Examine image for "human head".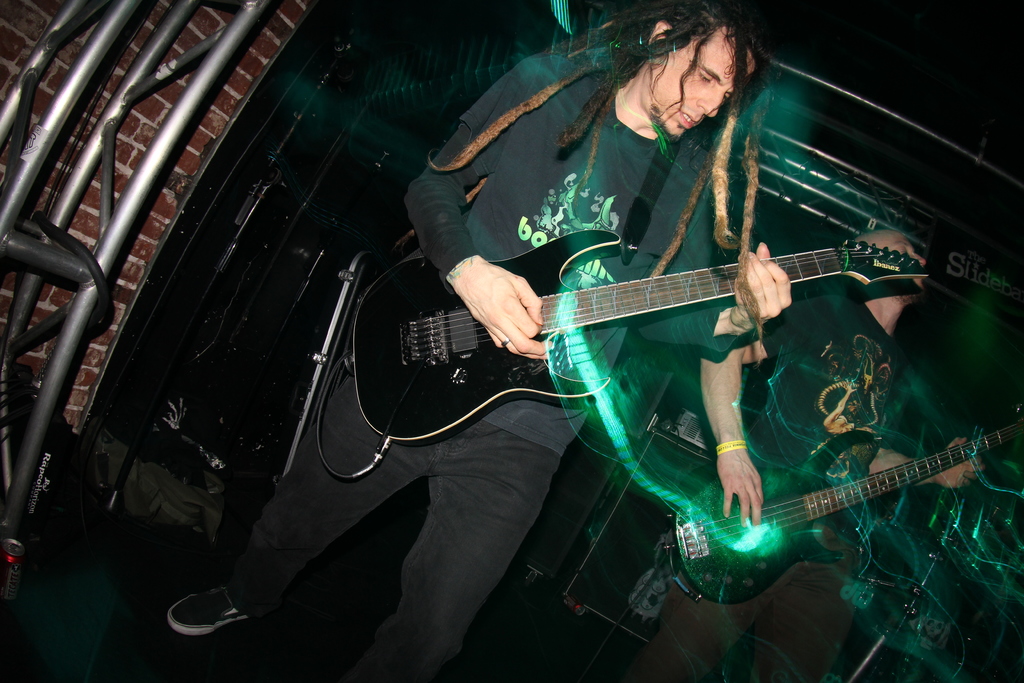
Examination result: left=846, top=230, right=931, bottom=308.
